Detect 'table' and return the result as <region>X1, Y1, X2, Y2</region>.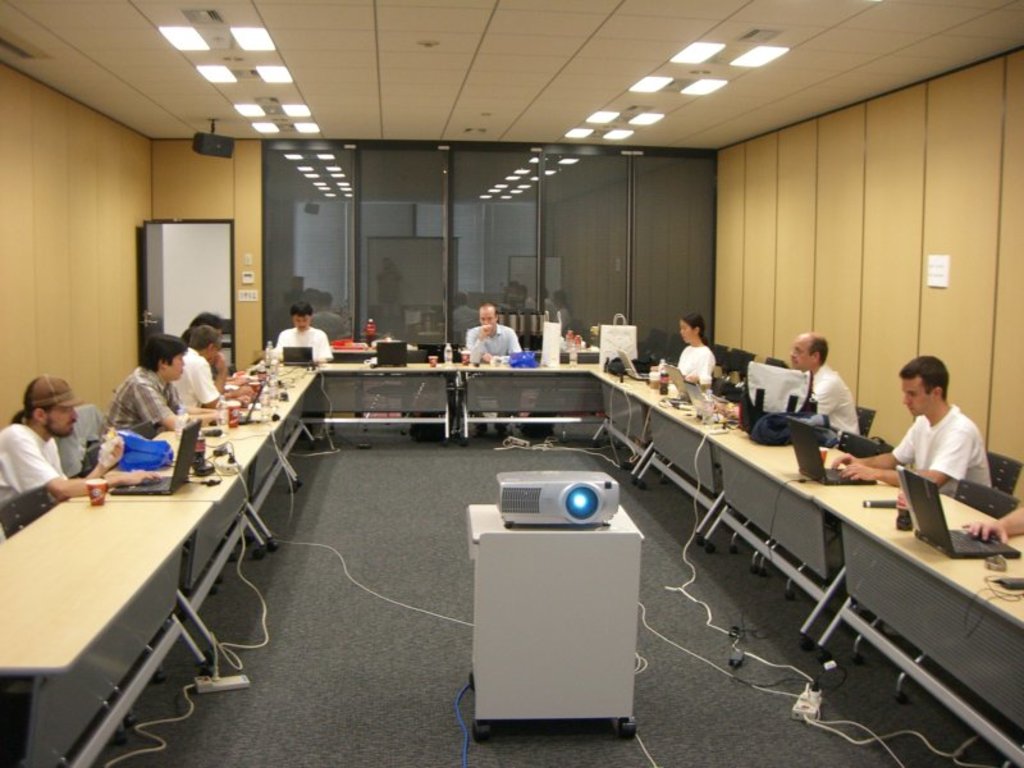
<region>0, 495, 209, 767</region>.
